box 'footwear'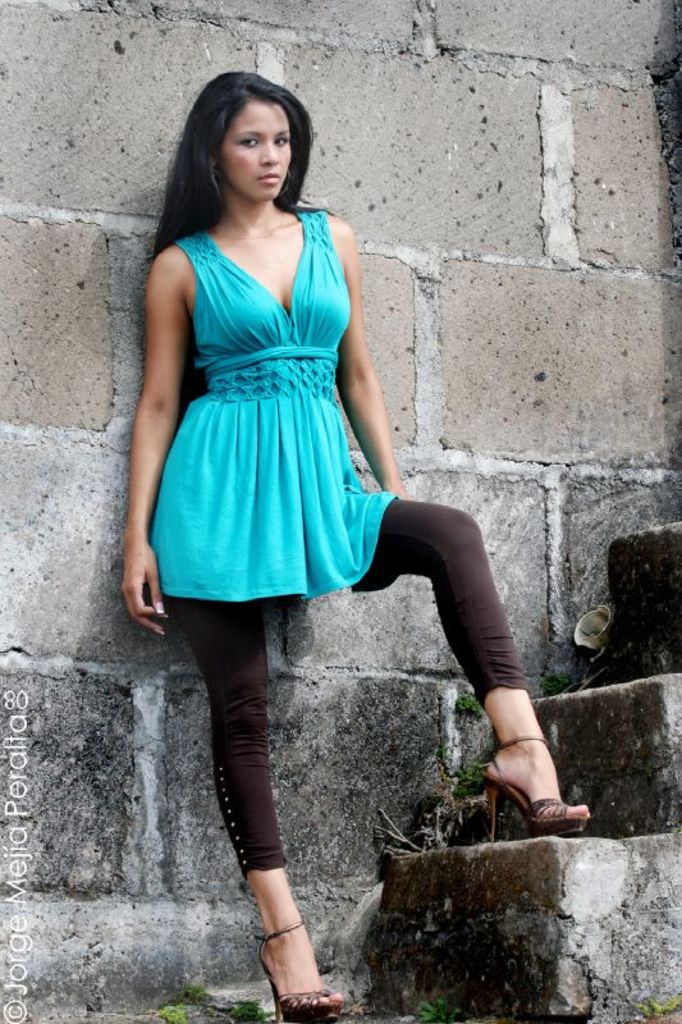
<bbox>479, 737, 591, 841</bbox>
